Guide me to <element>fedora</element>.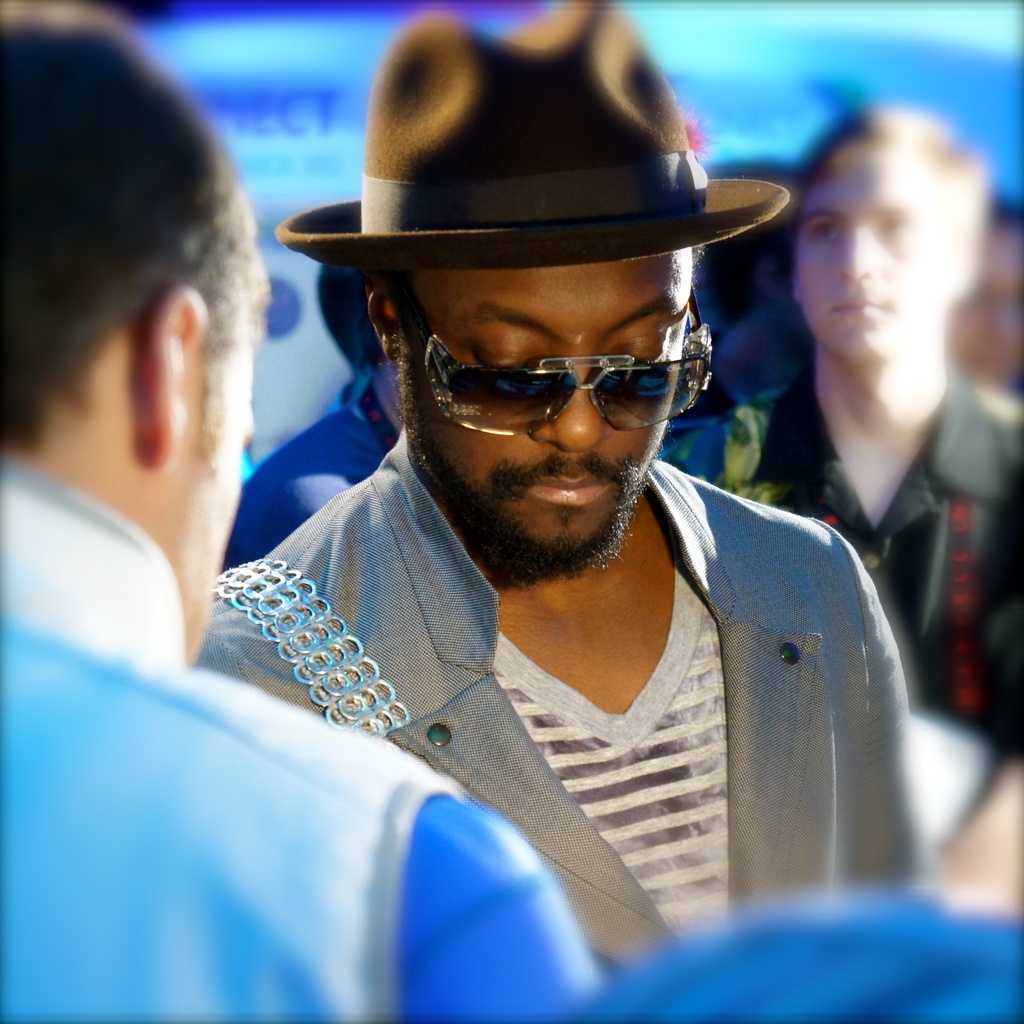
Guidance: box(268, 0, 800, 272).
